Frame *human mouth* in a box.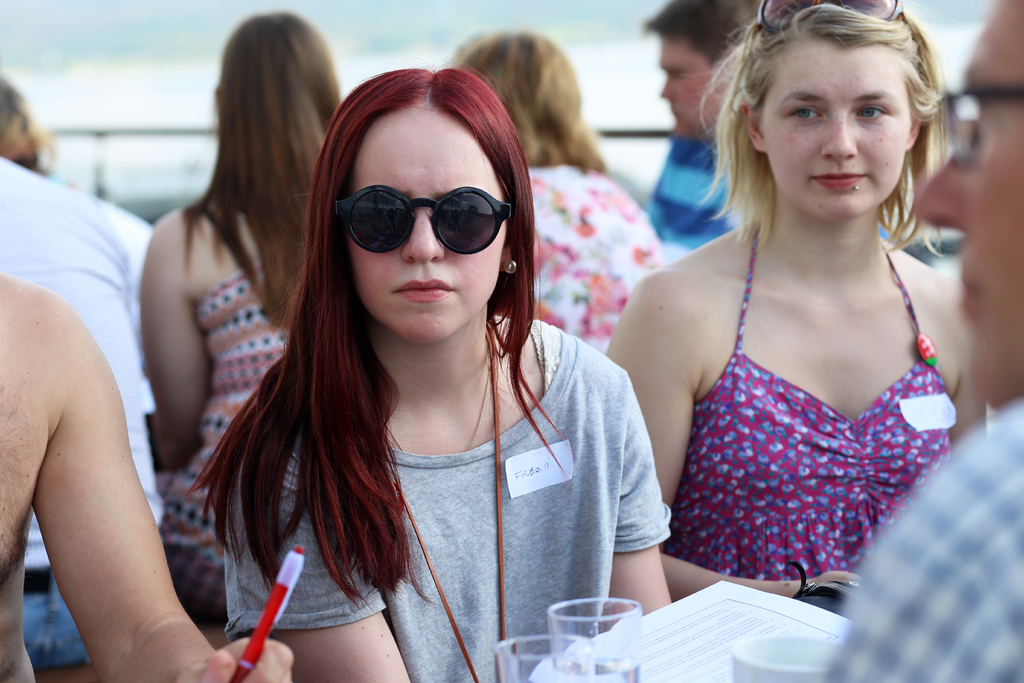
<box>393,278,452,304</box>.
